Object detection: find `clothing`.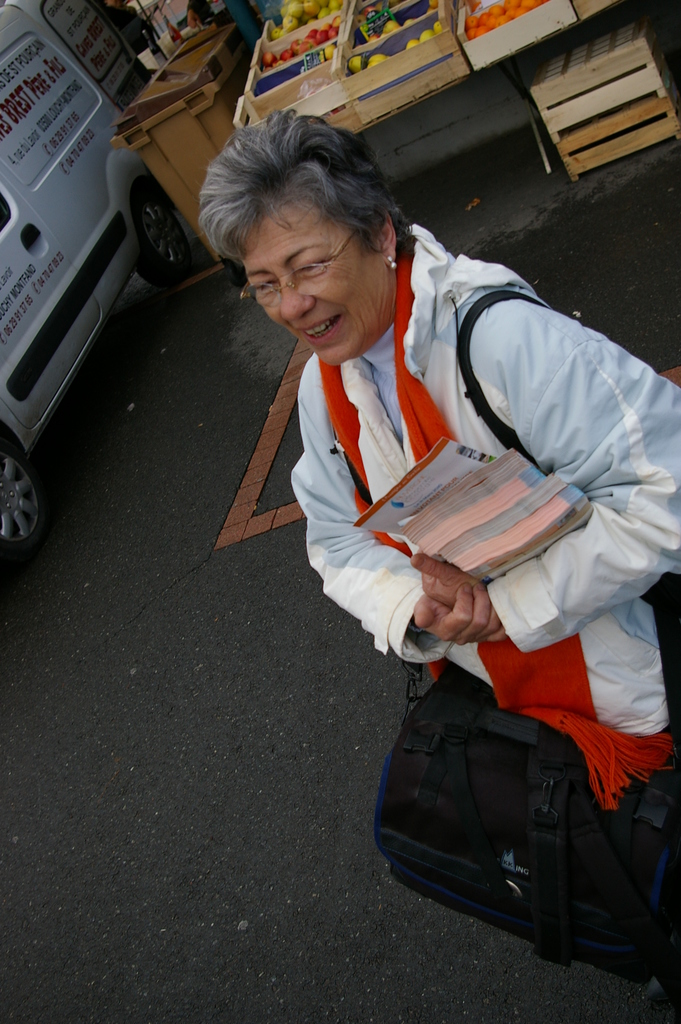
<bbox>267, 191, 653, 924</bbox>.
